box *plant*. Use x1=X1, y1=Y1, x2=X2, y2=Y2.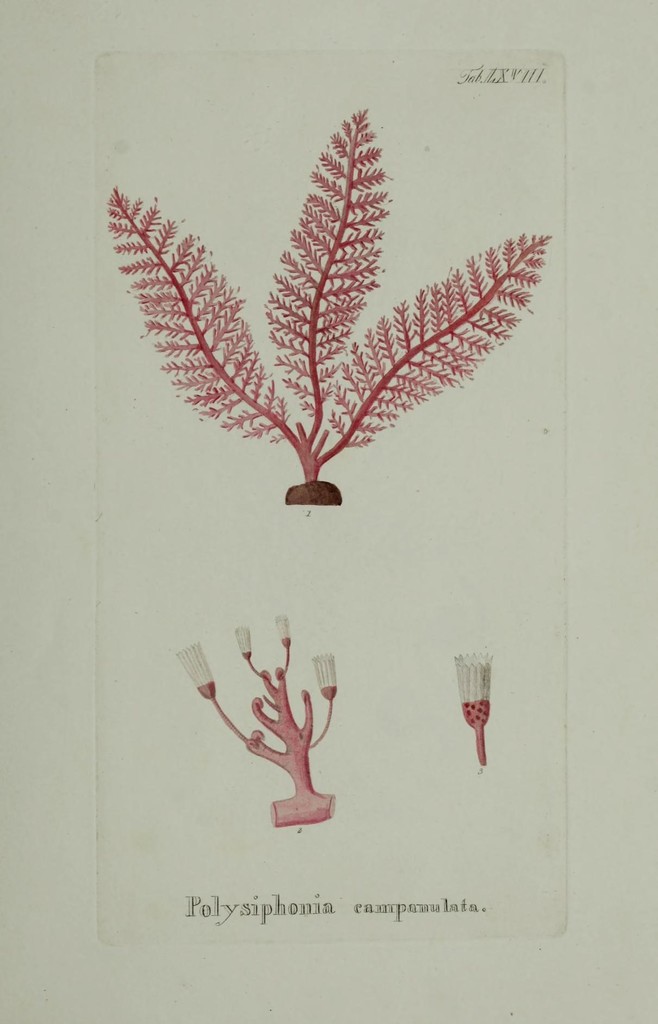
x1=103, y1=108, x2=552, y2=476.
